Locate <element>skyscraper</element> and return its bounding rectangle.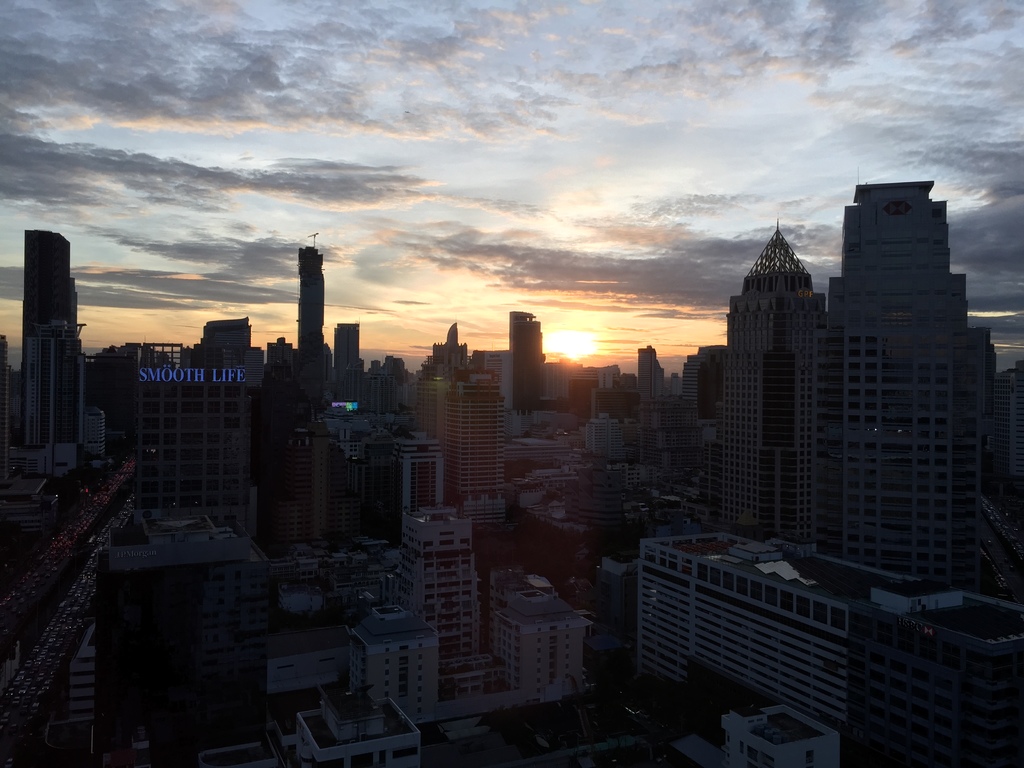
bbox=[712, 227, 843, 557].
